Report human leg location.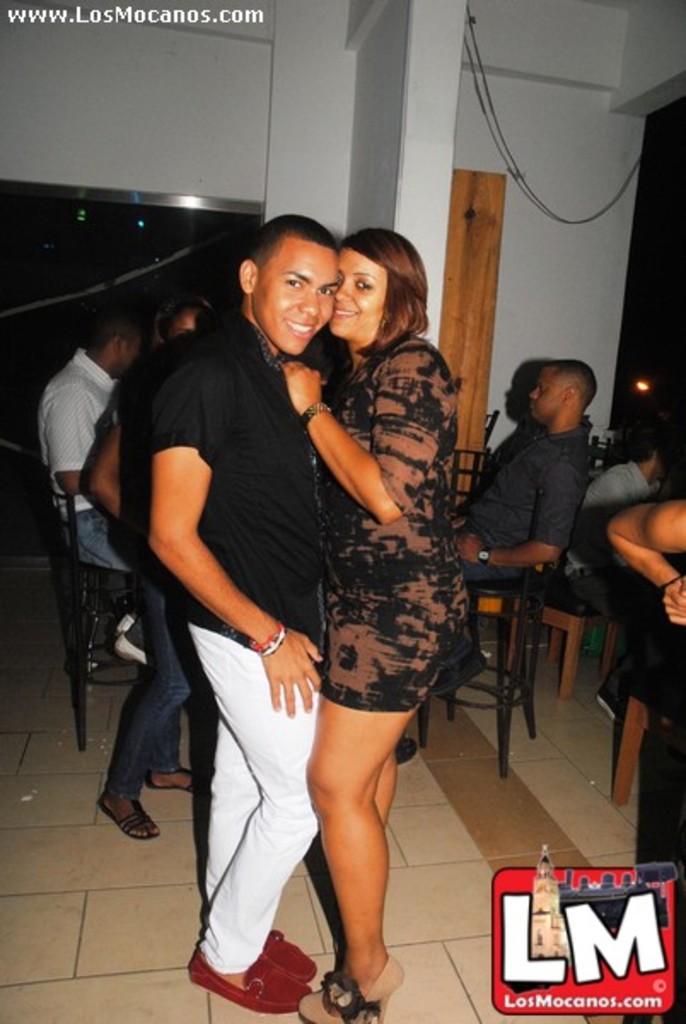
Report: <box>150,713,200,794</box>.
